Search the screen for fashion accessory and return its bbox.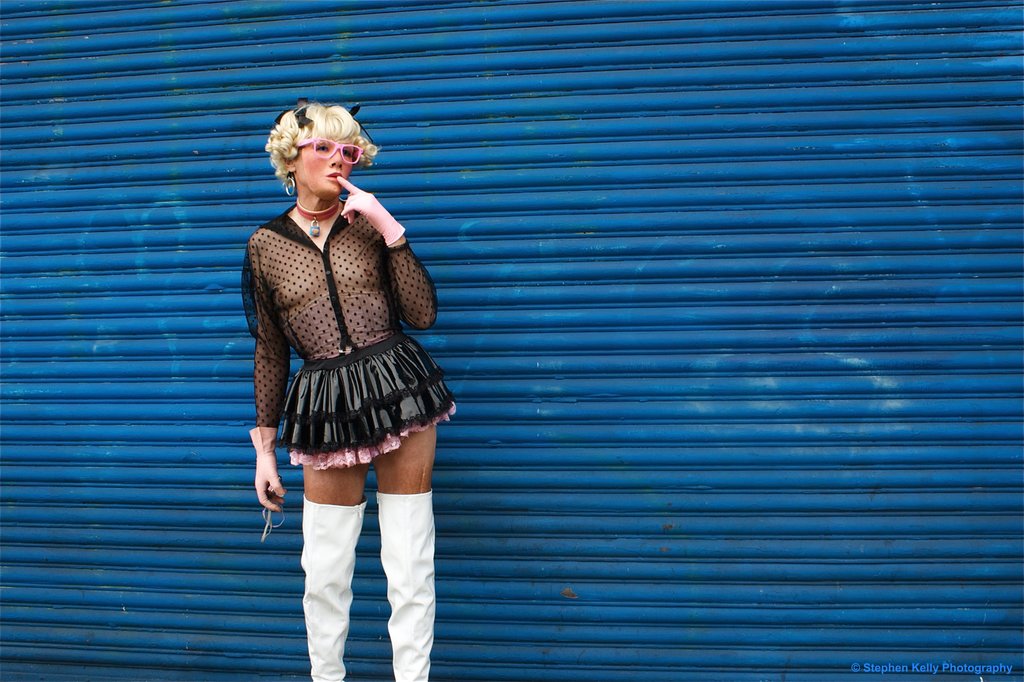
Found: left=250, top=425, right=287, bottom=512.
